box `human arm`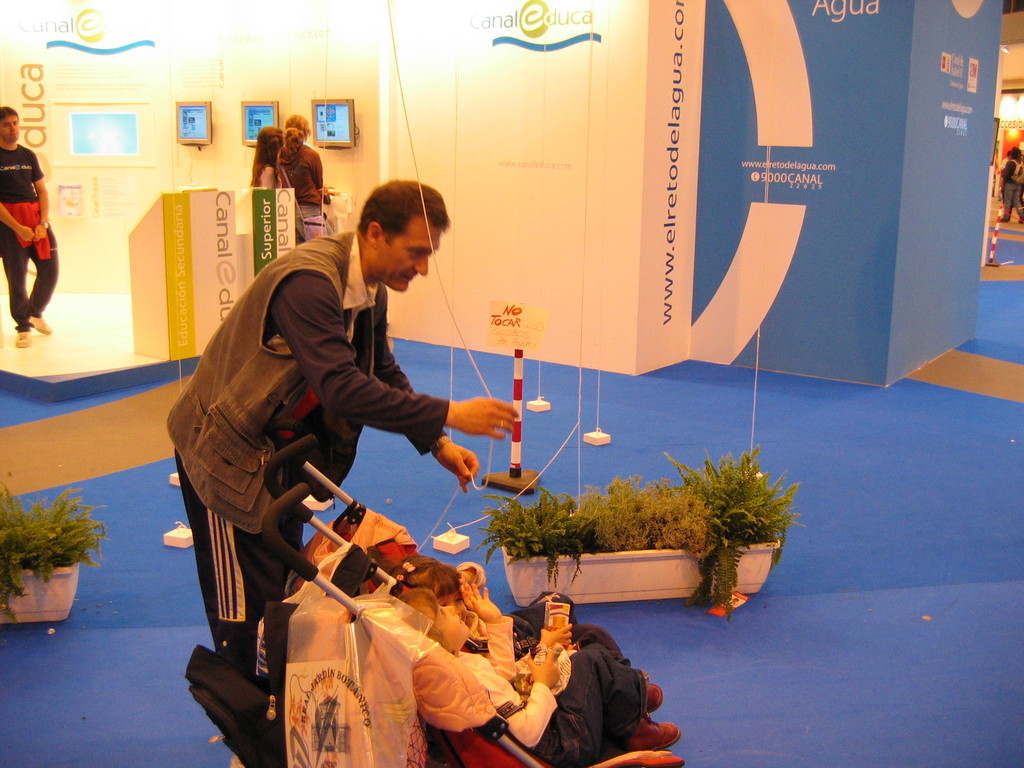
box(371, 283, 479, 495)
